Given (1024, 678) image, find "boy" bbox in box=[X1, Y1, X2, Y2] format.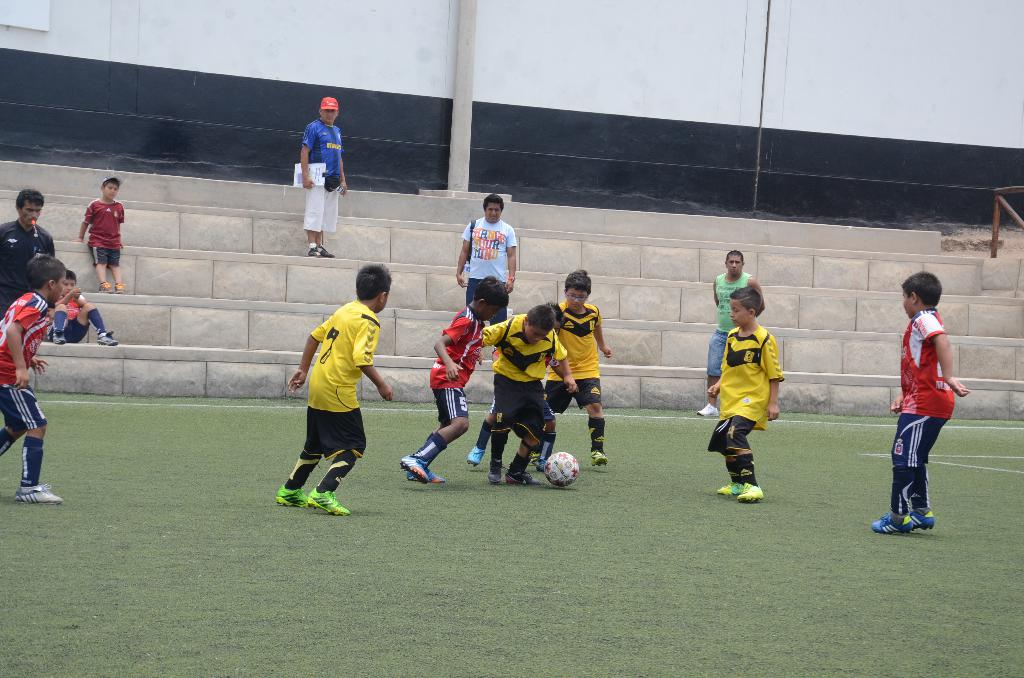
box=[46, 269, 117, 345].
